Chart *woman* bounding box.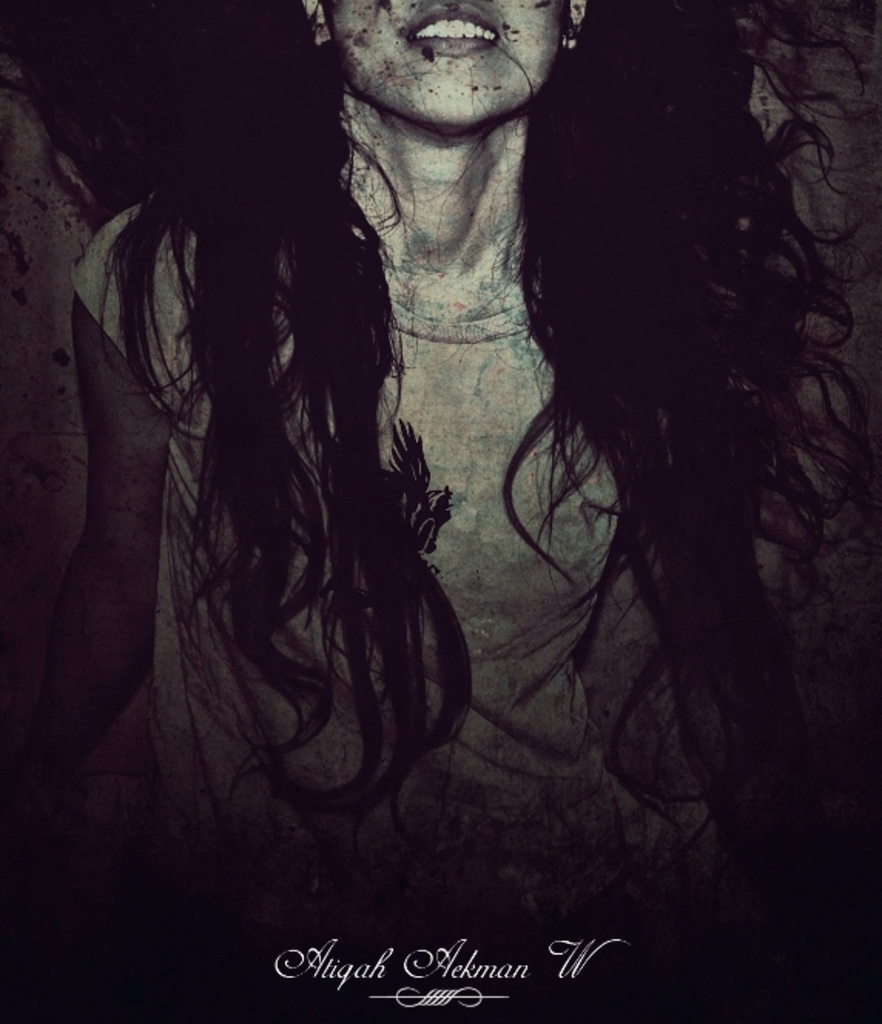
Charted: (0,0,880,1022).
